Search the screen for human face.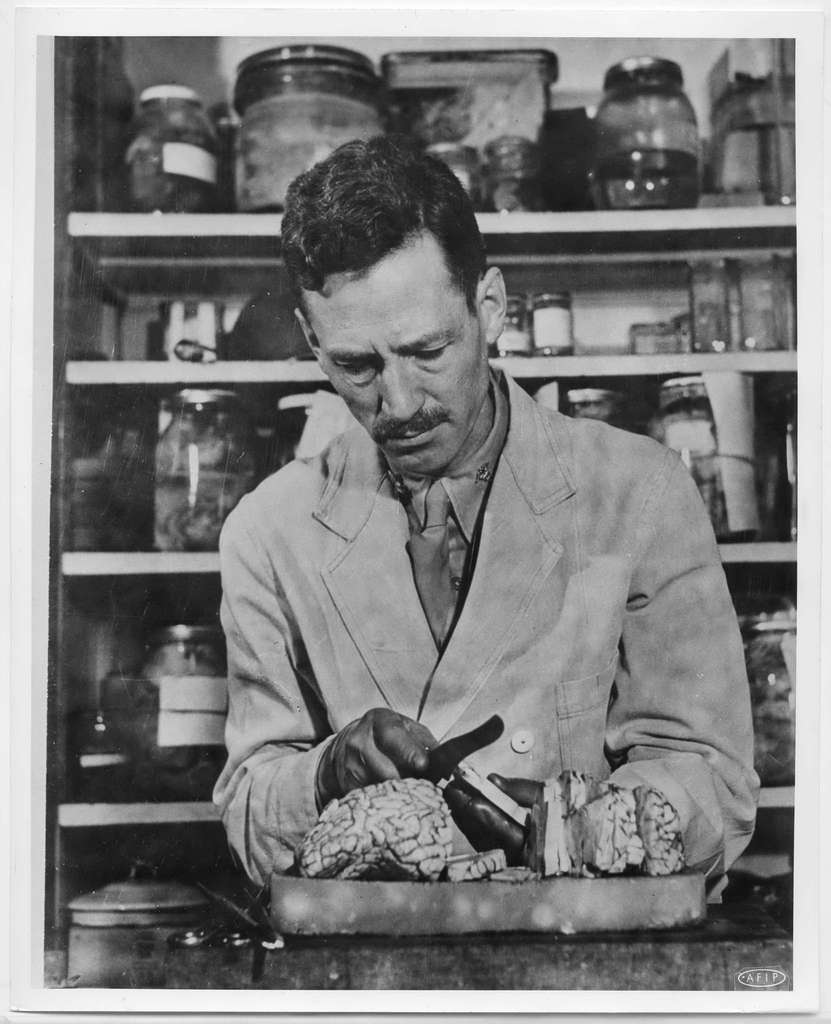
Found at [left=305, top=232, right=484, bottom=476].
